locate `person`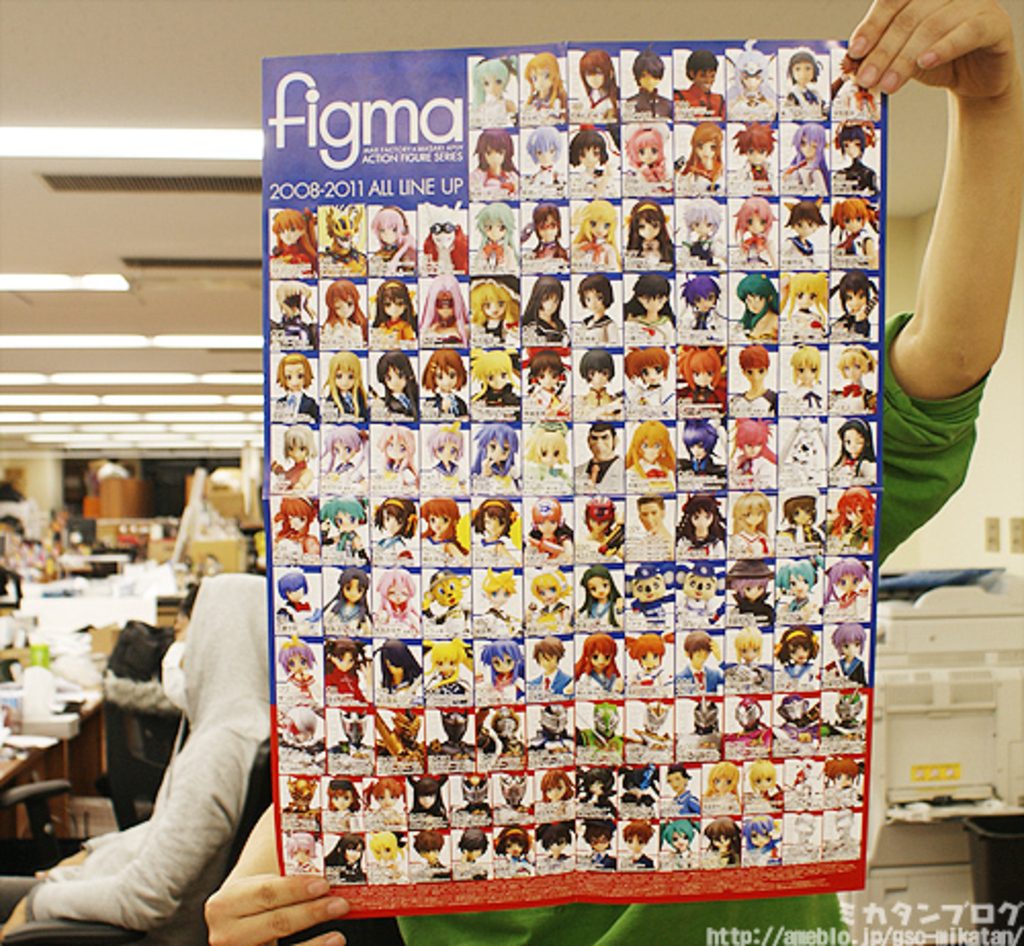
bbox=[379, 348, 420, 422]
